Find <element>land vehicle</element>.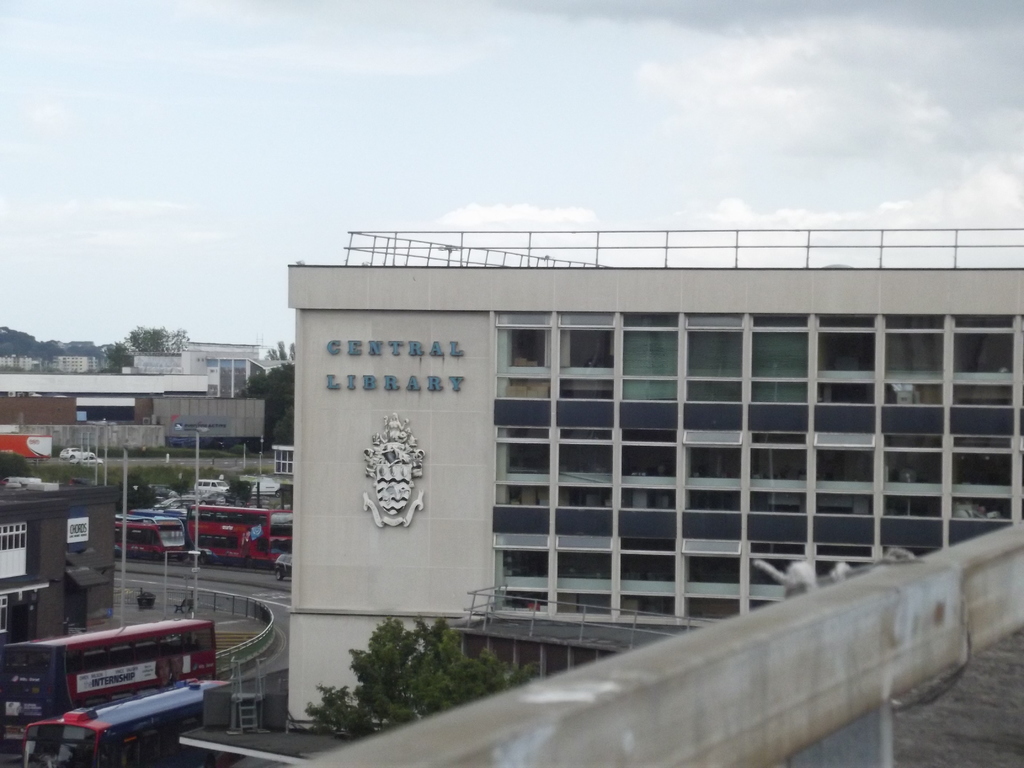
189,502,291,568.
